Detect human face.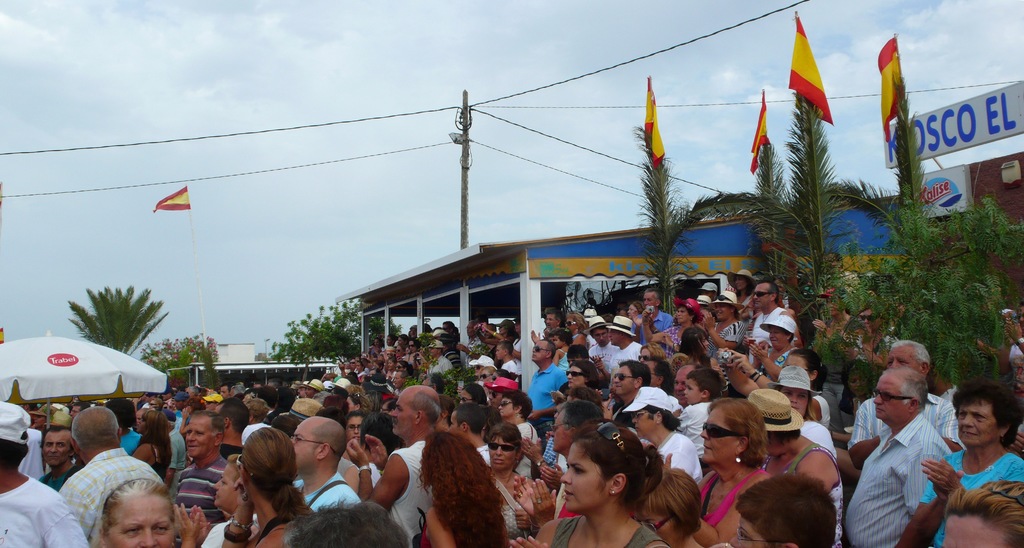
Detected at select_region(590, 326, 607, 346).
